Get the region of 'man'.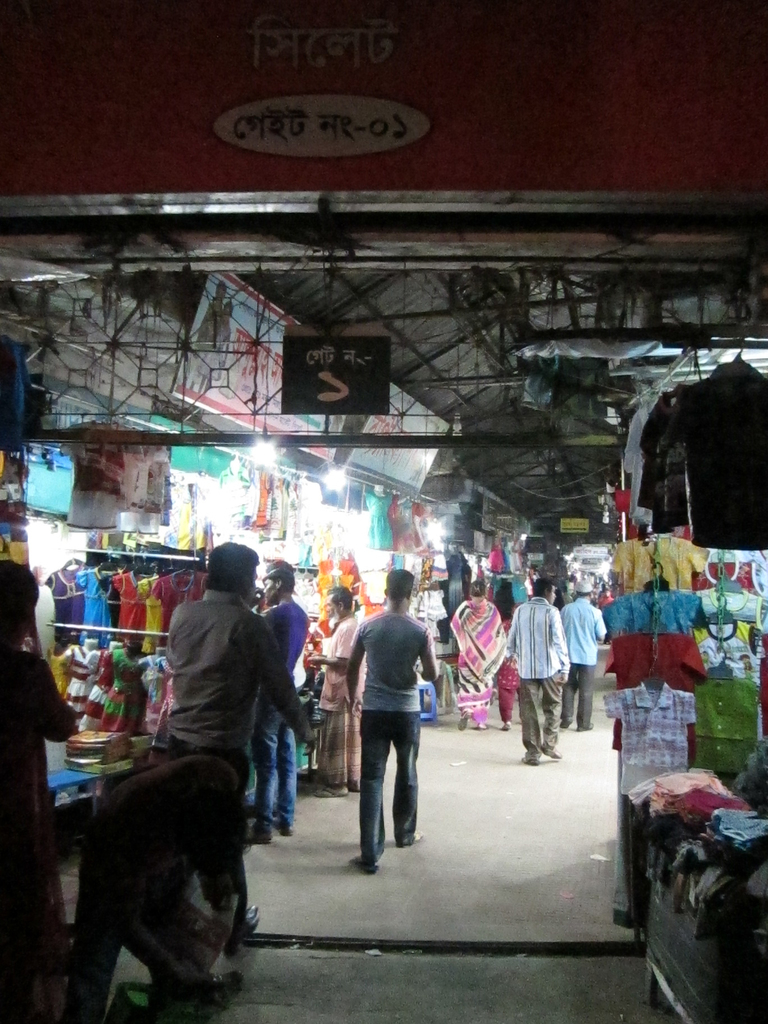
Rect(345, 591, 443, 868).
